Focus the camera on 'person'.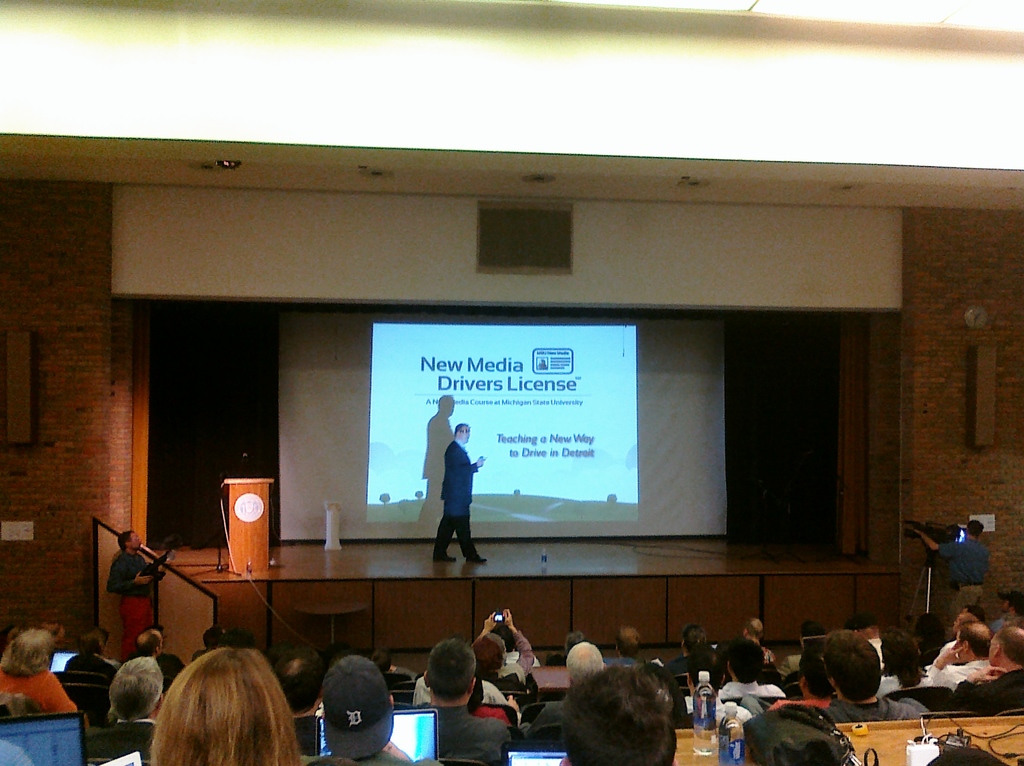
Focus region: Rect(410, 637, 514, 765).
